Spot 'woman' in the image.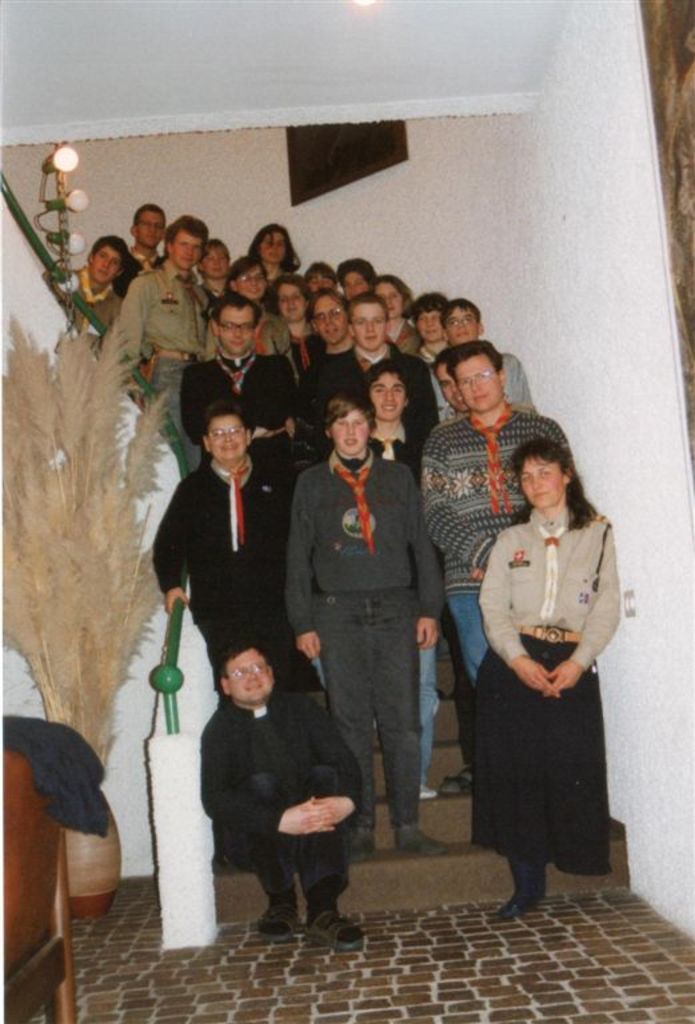
'woman' found at rect(459, 425, 622, 929).
